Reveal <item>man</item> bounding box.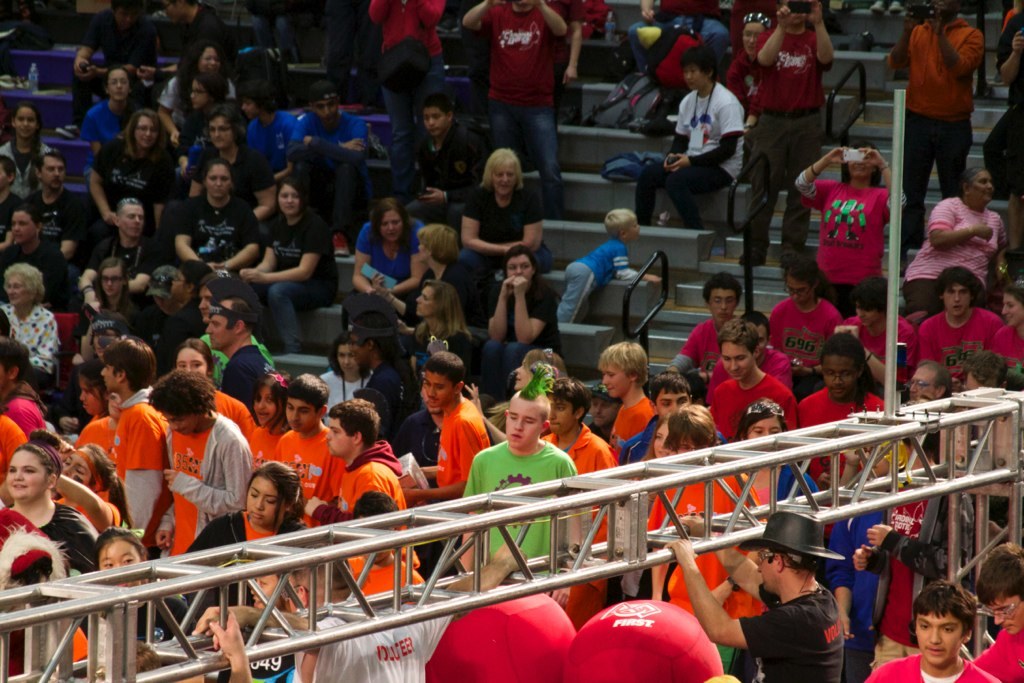
Revealed: detection(462, 0, 579, 221).
